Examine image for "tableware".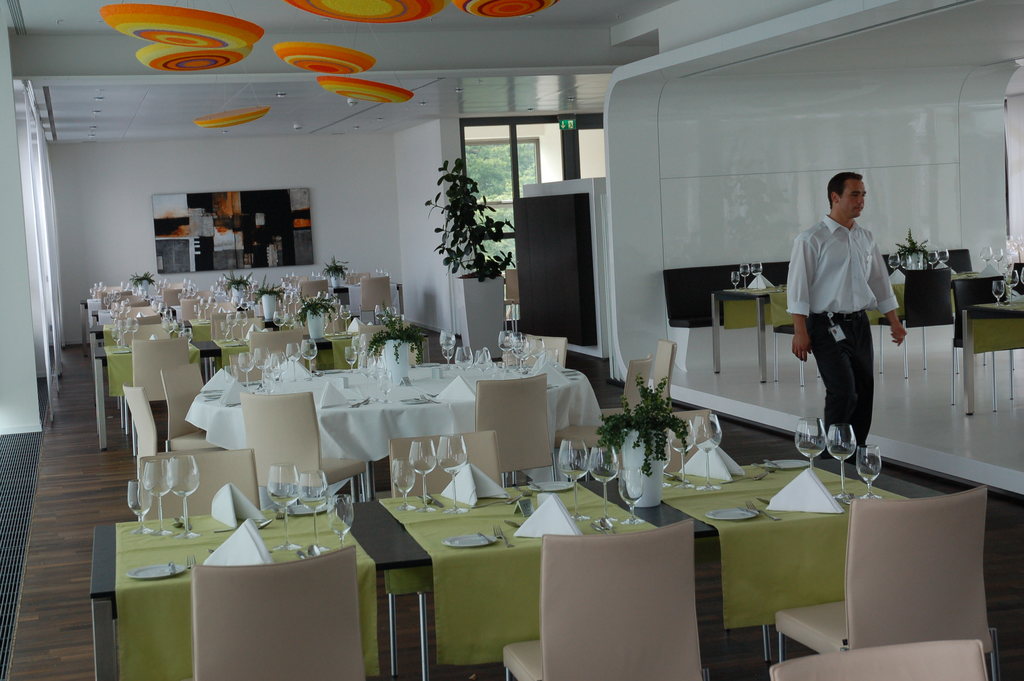
Examination result: bbox(527, 480, 570, 495).
